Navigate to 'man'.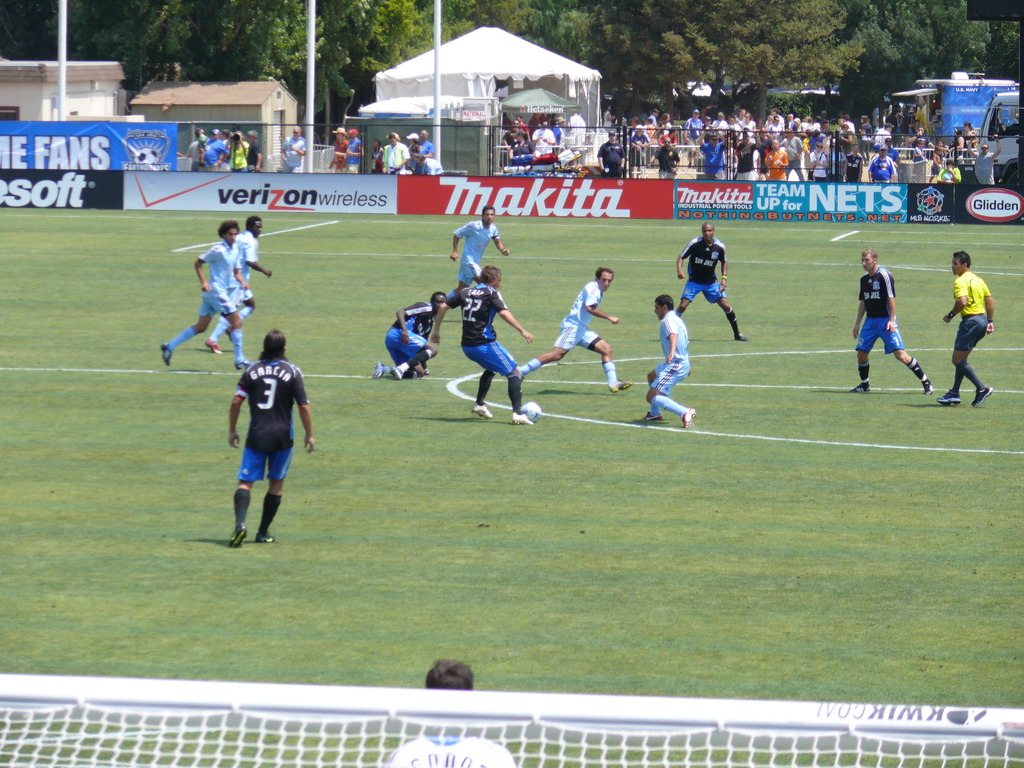
Navigation target: (left=637, top=294, right=699, bottom=431).
